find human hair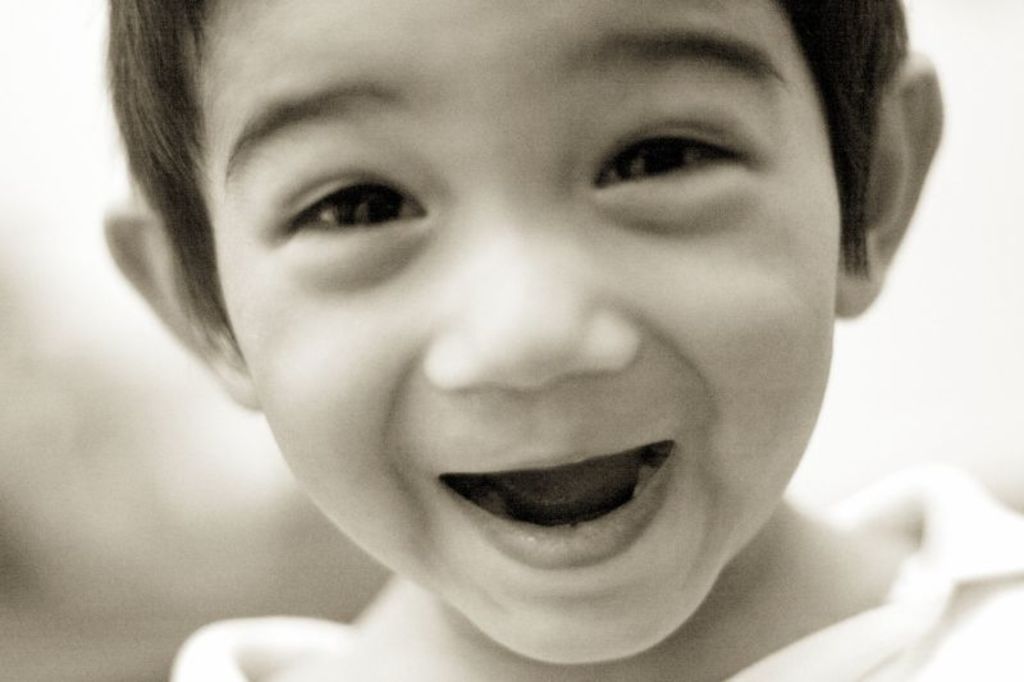
region(101, 0, 913, 352)
